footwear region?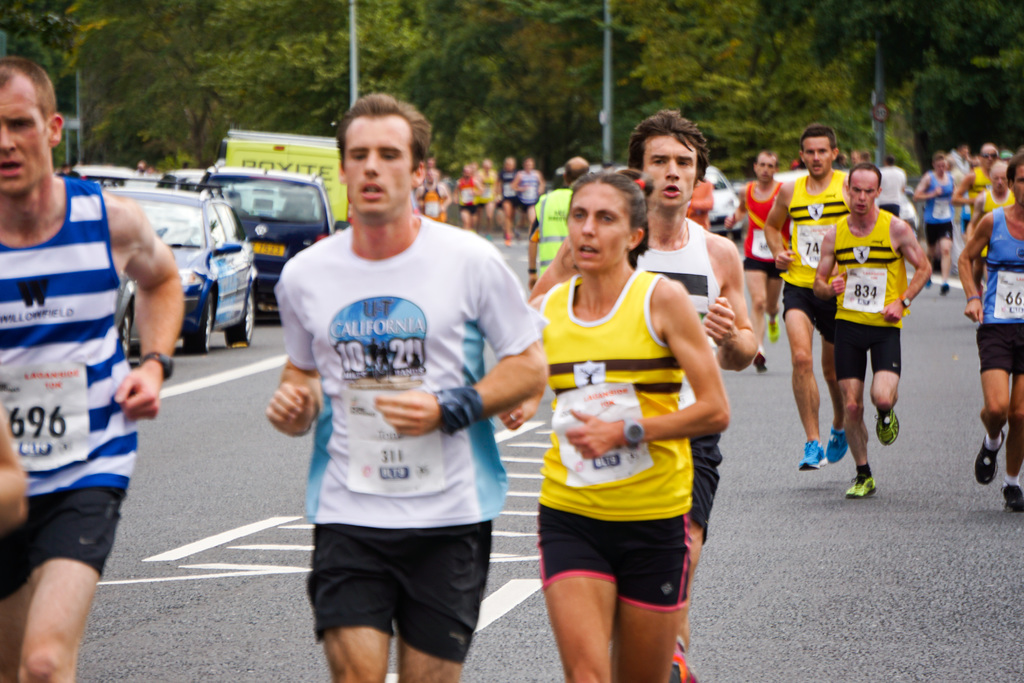
873/407/899/444
